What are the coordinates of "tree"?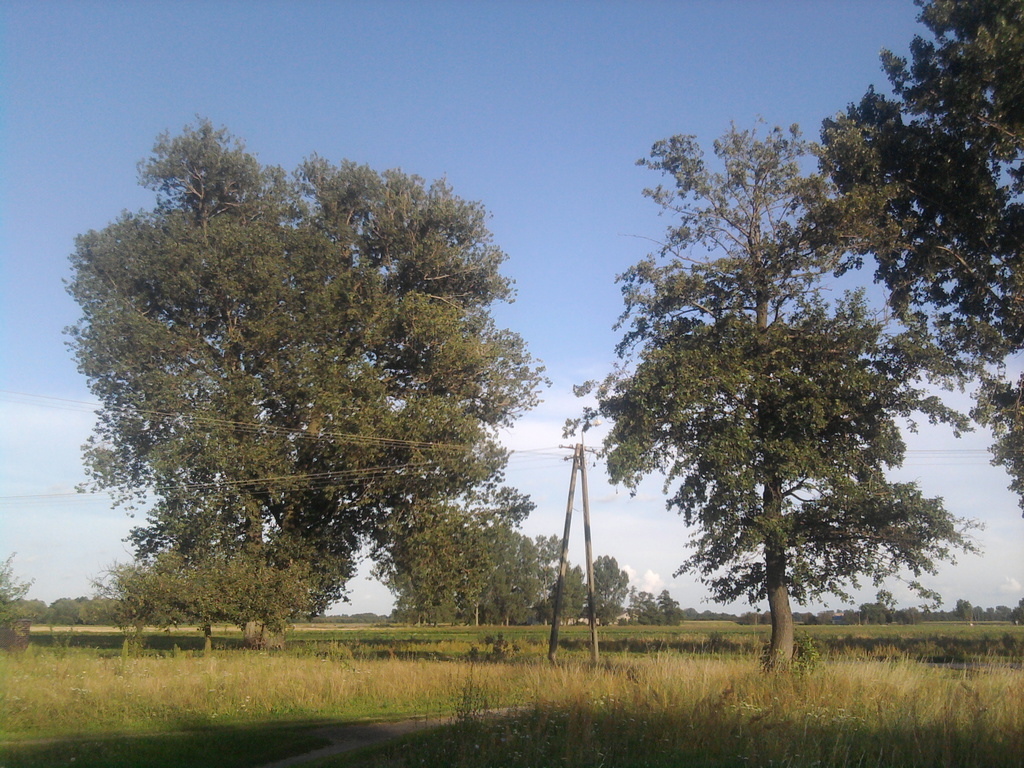
[x1=958, y1=600, x2=982, y2=621].
